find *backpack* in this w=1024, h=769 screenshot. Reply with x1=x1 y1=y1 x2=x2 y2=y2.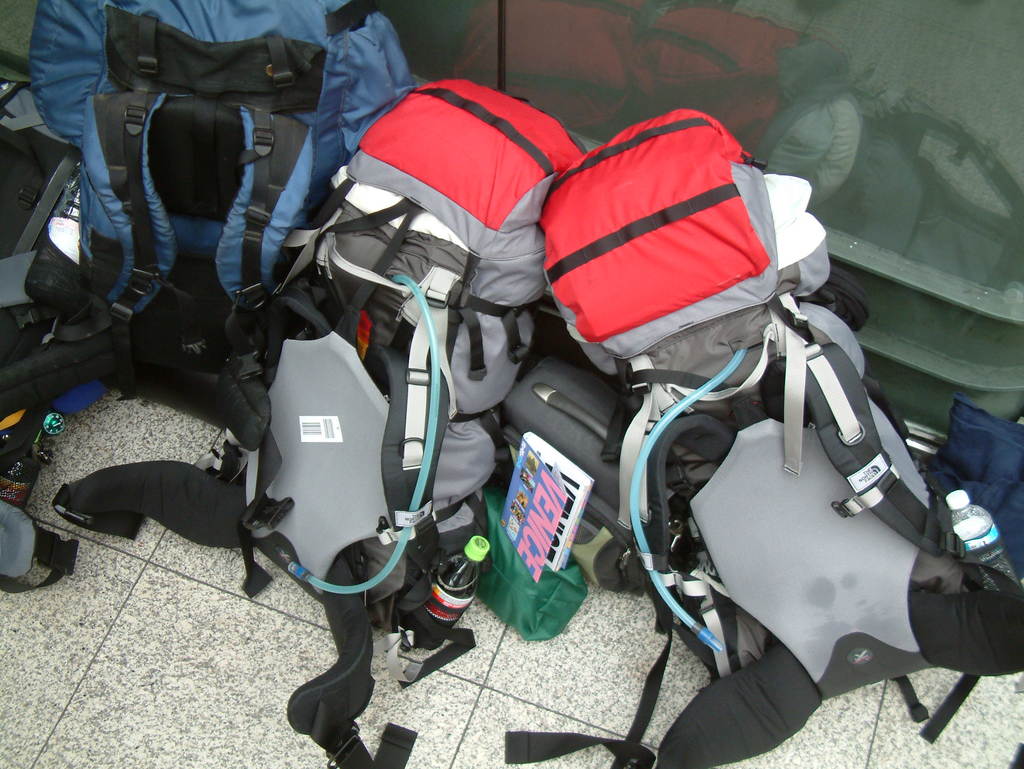
x1=250 y1=81 x2=604 y2=768.
